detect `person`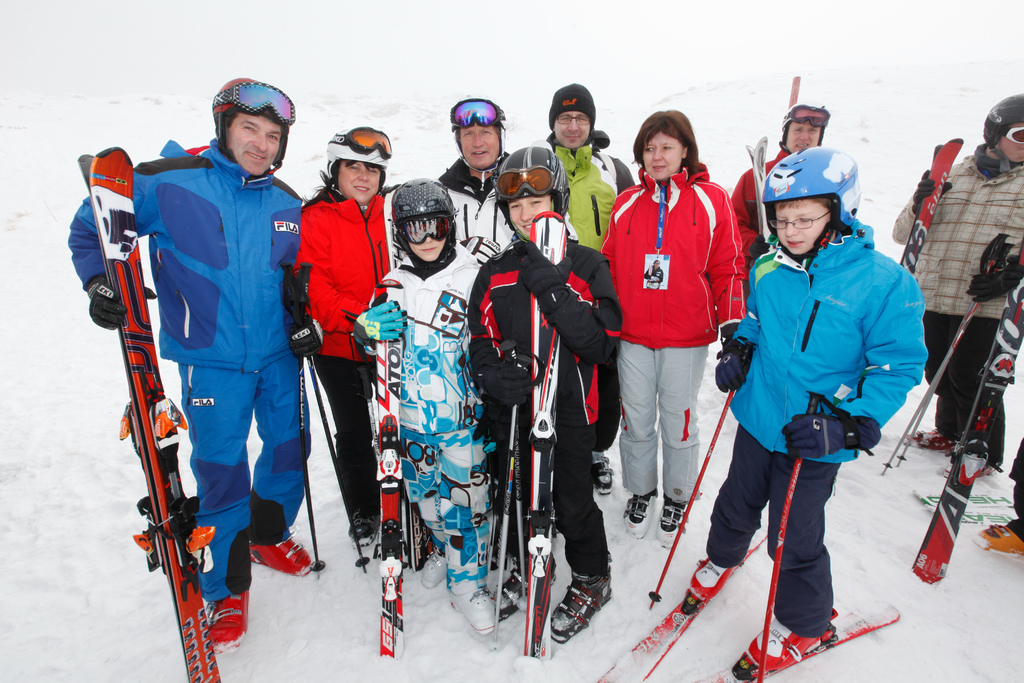
bbox=[900, 92, 1023, 470]
